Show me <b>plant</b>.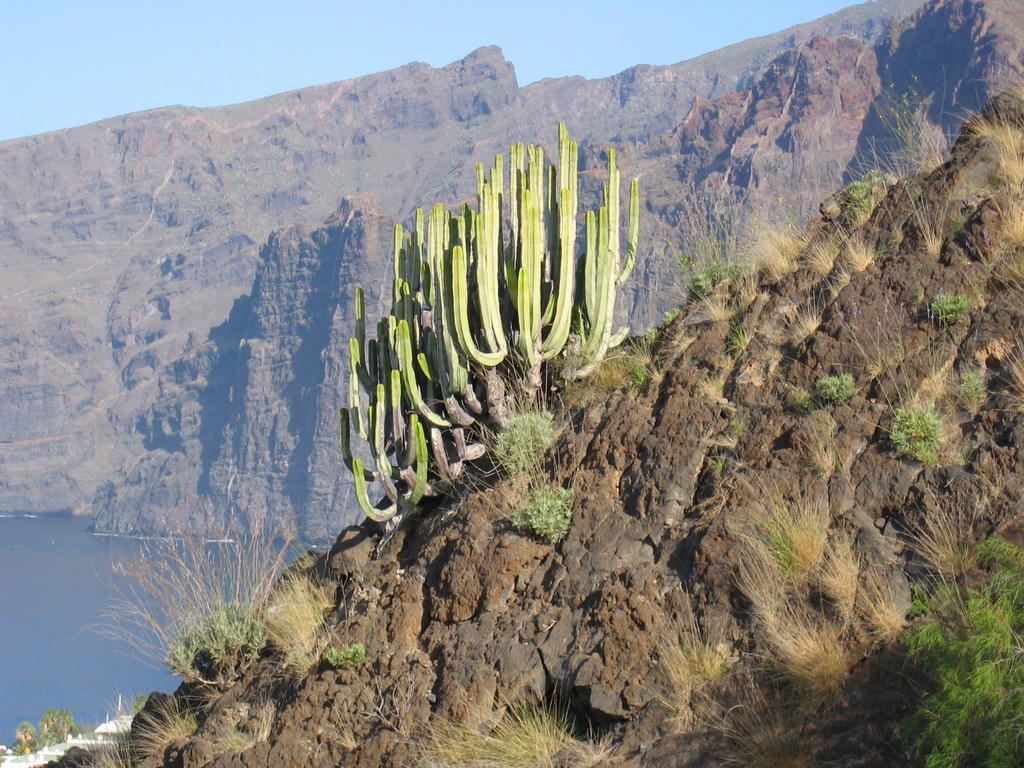
<b>plant</b> is here: <region>989, 44, 1023, 126</region>.
